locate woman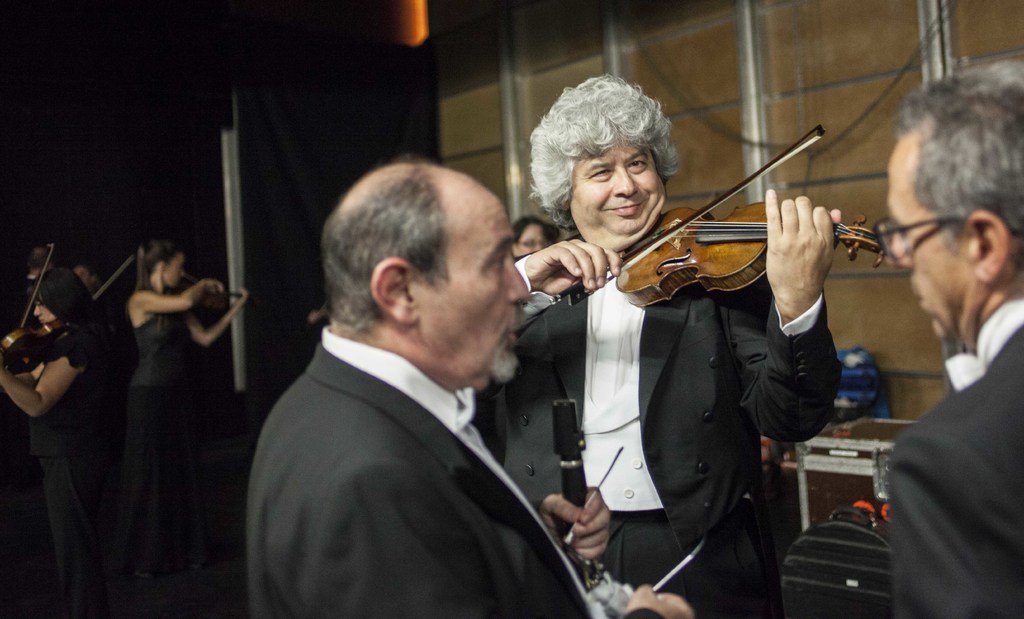
locate(132, 238, 249, 577)
